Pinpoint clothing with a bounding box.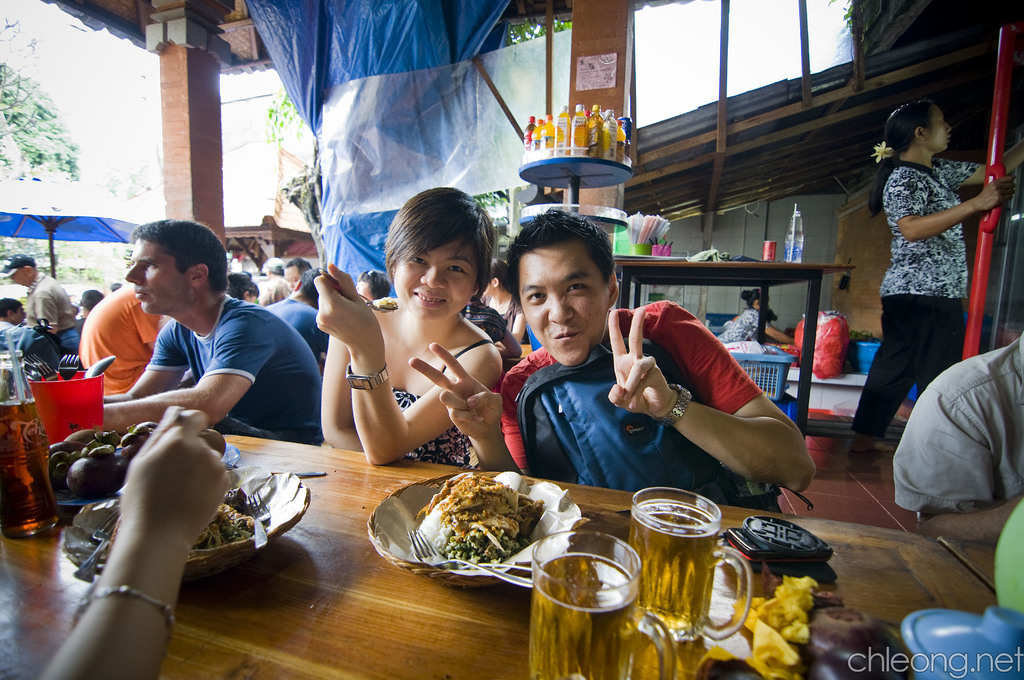
bbox=[497, 302, 759, 477].
